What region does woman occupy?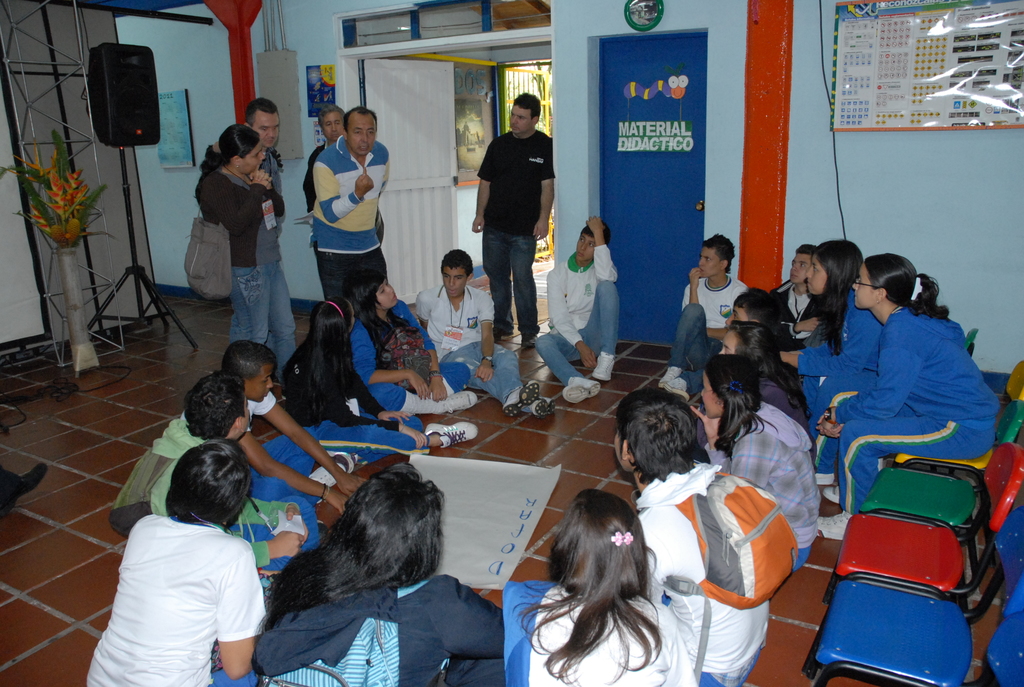
box=[180, 105, 285, 355].
